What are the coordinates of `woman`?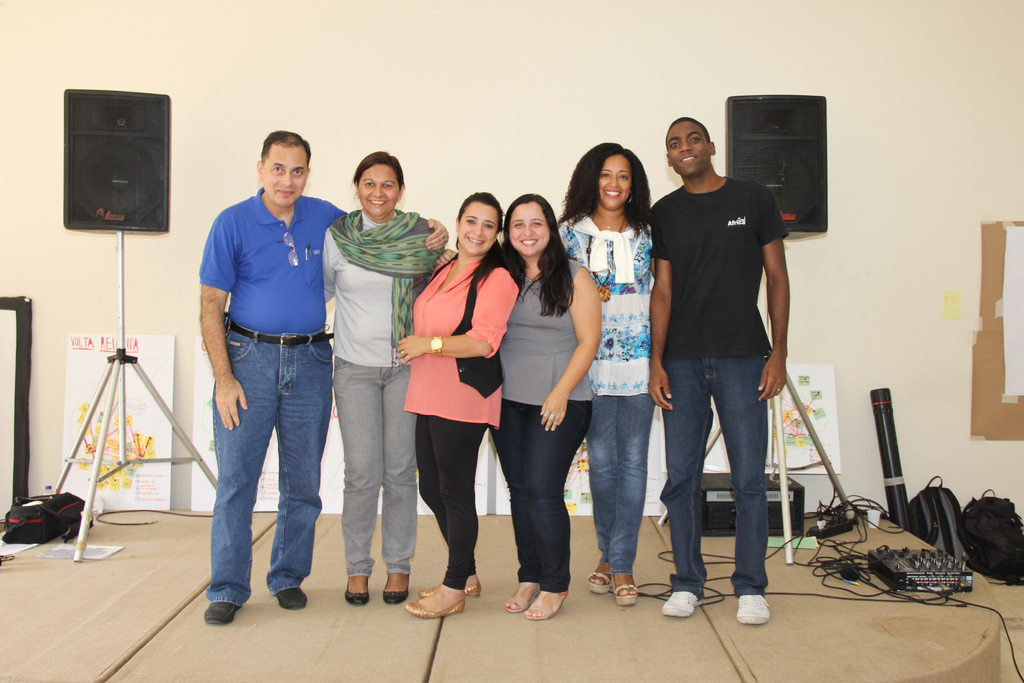
430,188,607,617.
